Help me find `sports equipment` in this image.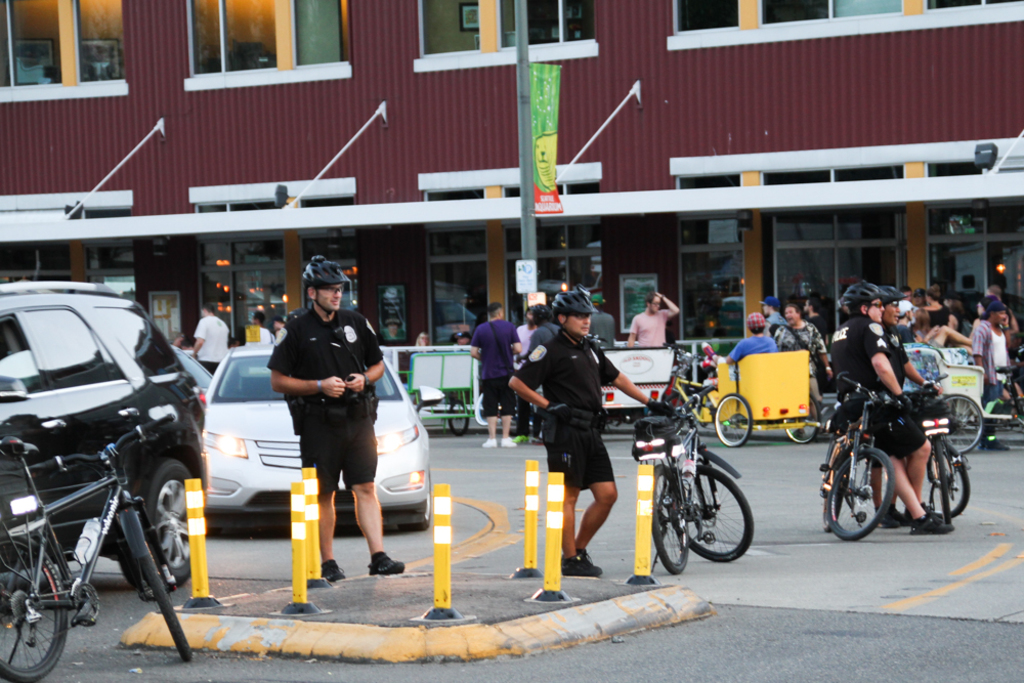
Found it: x1=931, y1=371, x2=980, y2=452.
